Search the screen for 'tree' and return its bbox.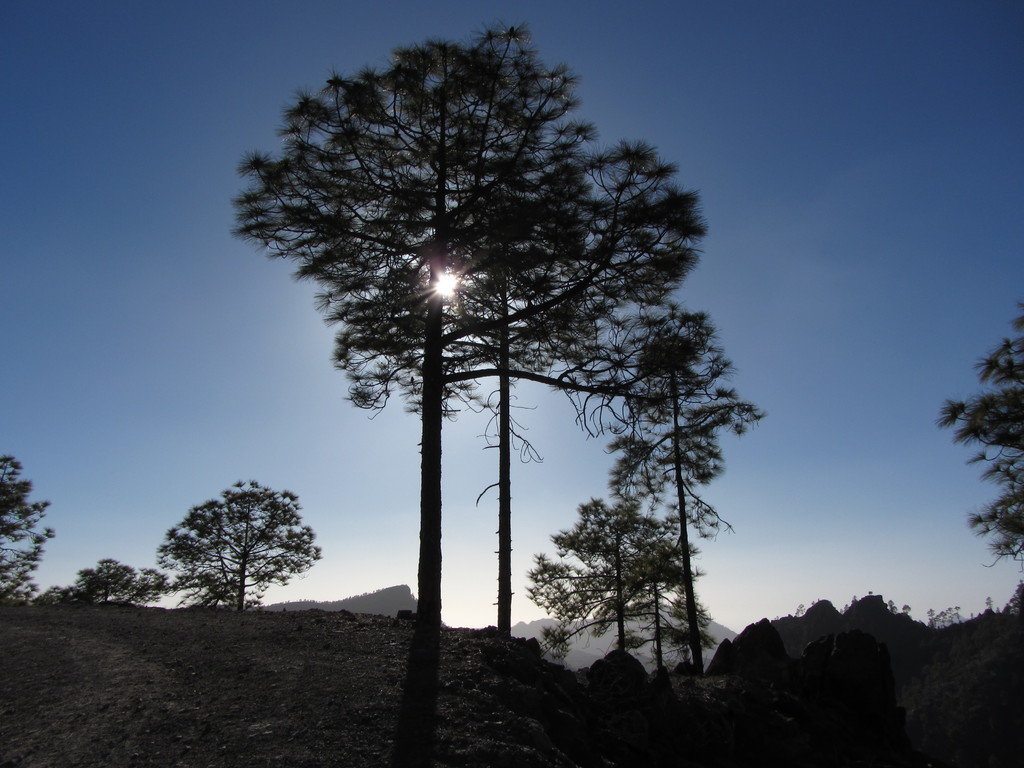
Found: 385 140 705 674.
